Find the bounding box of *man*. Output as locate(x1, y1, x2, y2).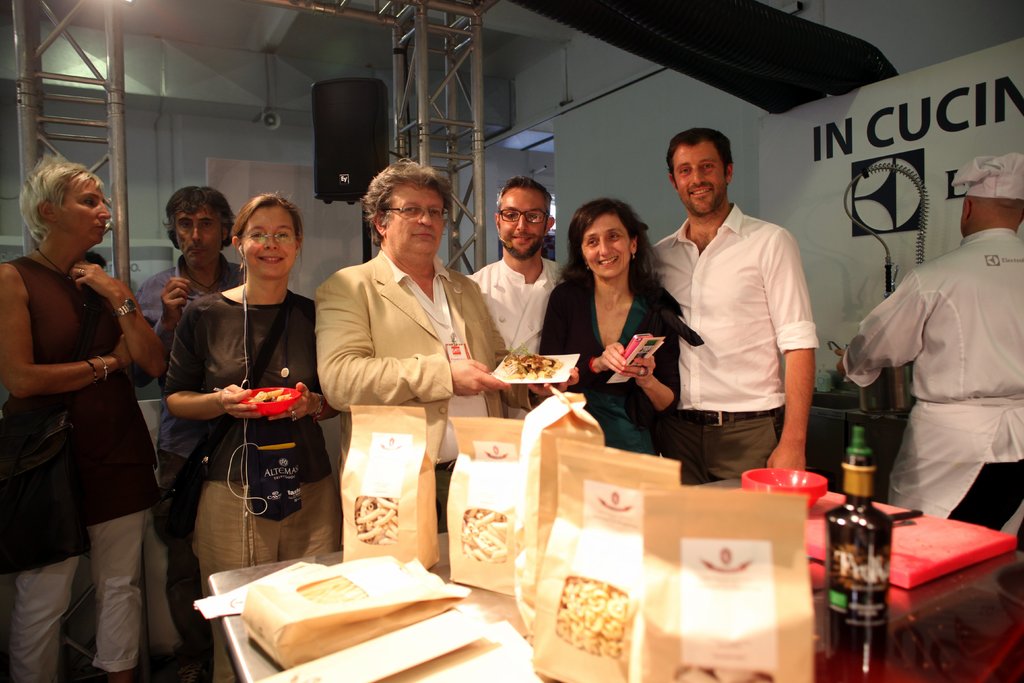
locate(650, 130, 840, 500).
